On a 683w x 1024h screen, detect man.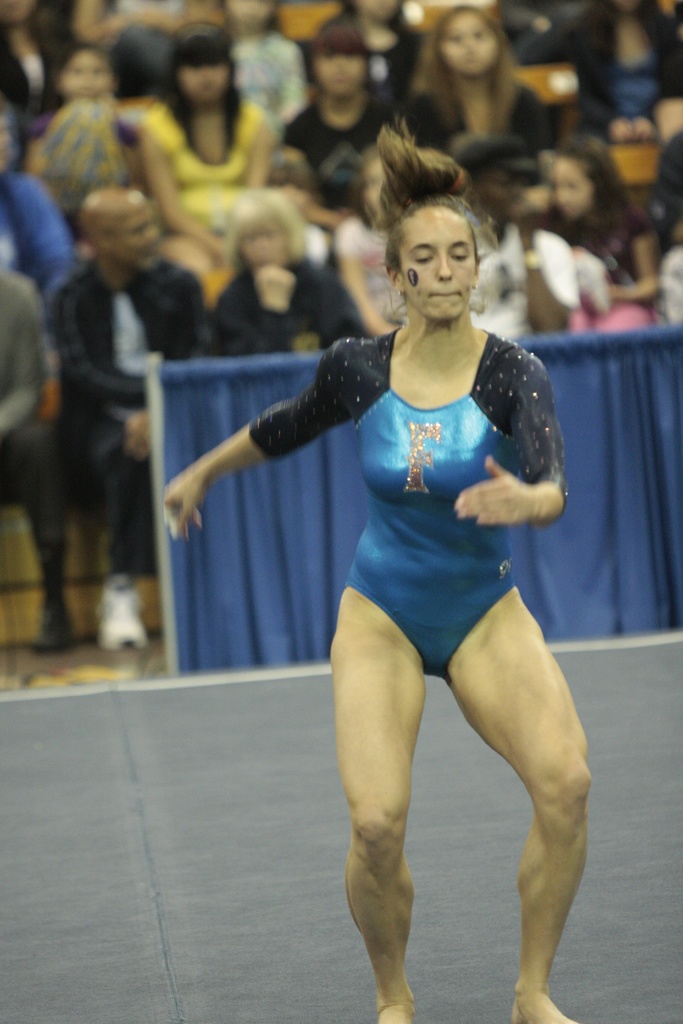
locate(65, 192, 205, 653).
